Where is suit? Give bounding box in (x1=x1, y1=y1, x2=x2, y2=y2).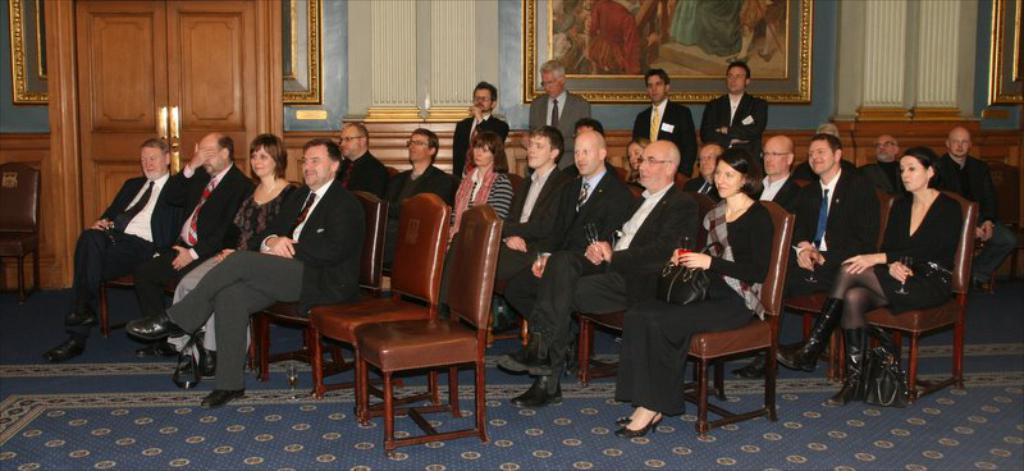
(x1=70, y1=169, x2=180, y2=337).
